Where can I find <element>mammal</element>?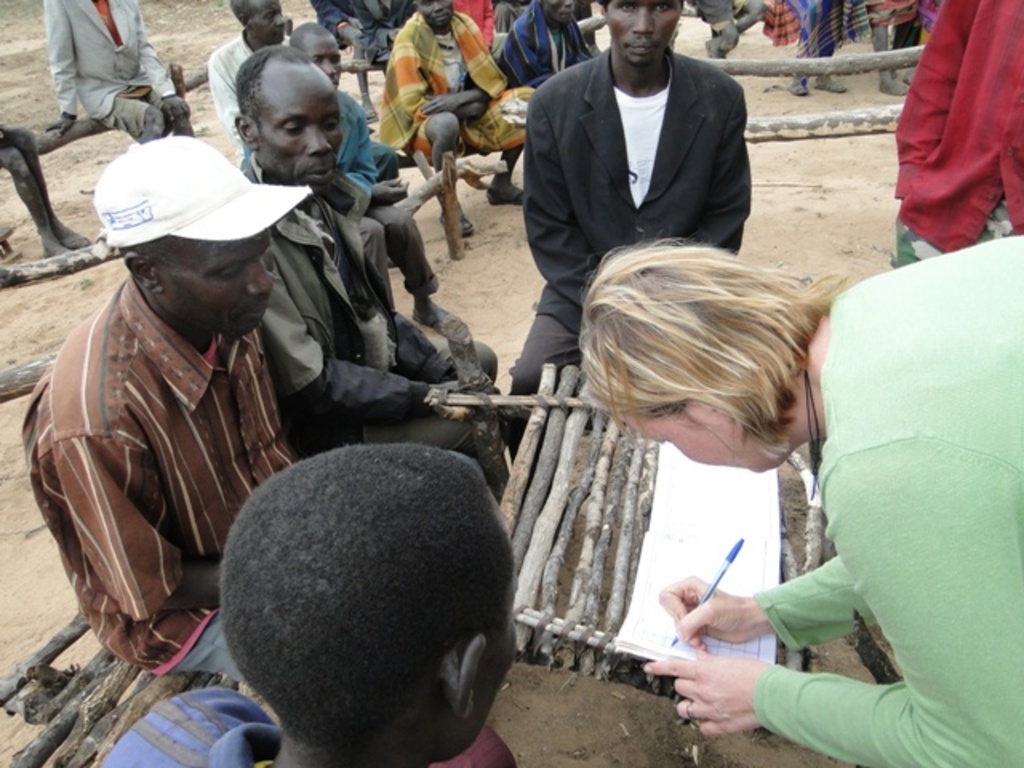
You can find it at <region>698, 0, 773, 56</region>.
